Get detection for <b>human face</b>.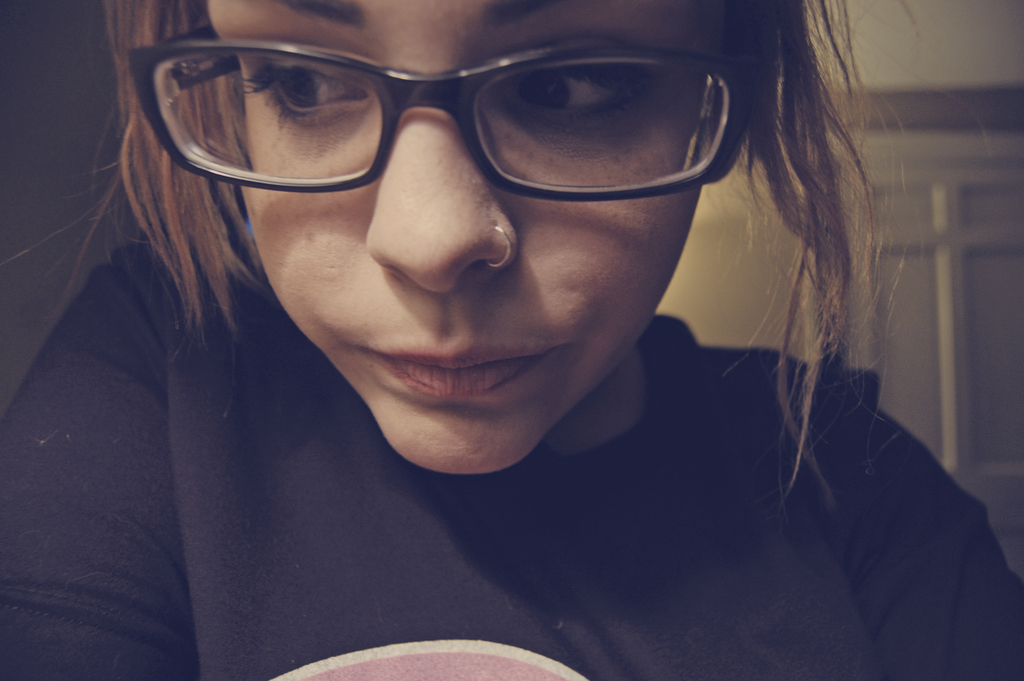
Detection: <bbox>194, 0, 730, 474</bbox>.
